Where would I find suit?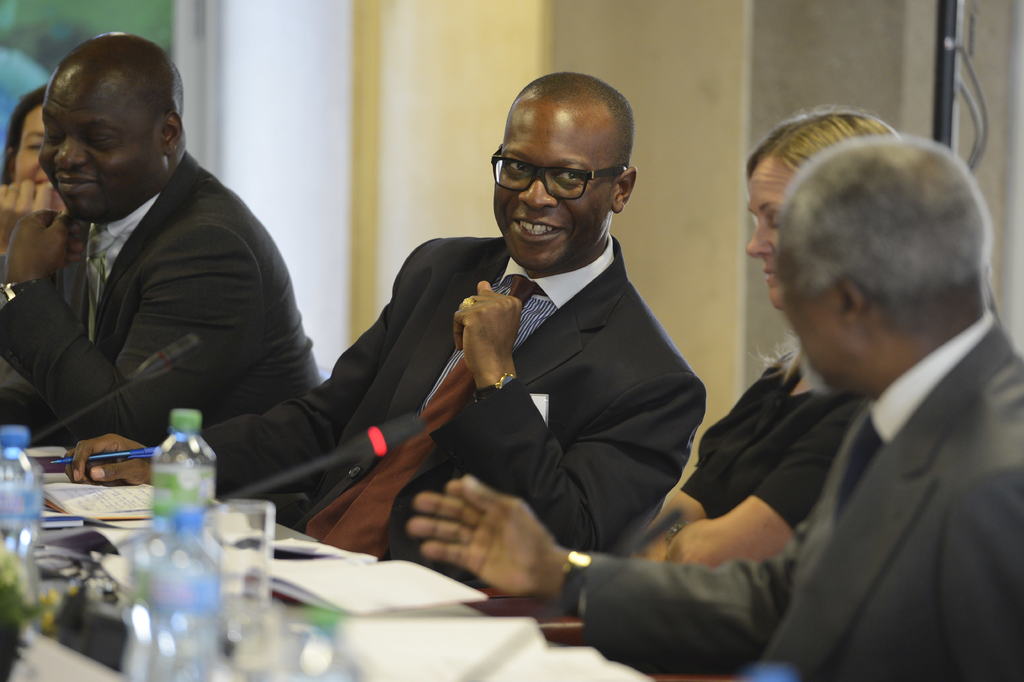
At pyautogui.locateOnScreen(0, 146, 335, 462).
